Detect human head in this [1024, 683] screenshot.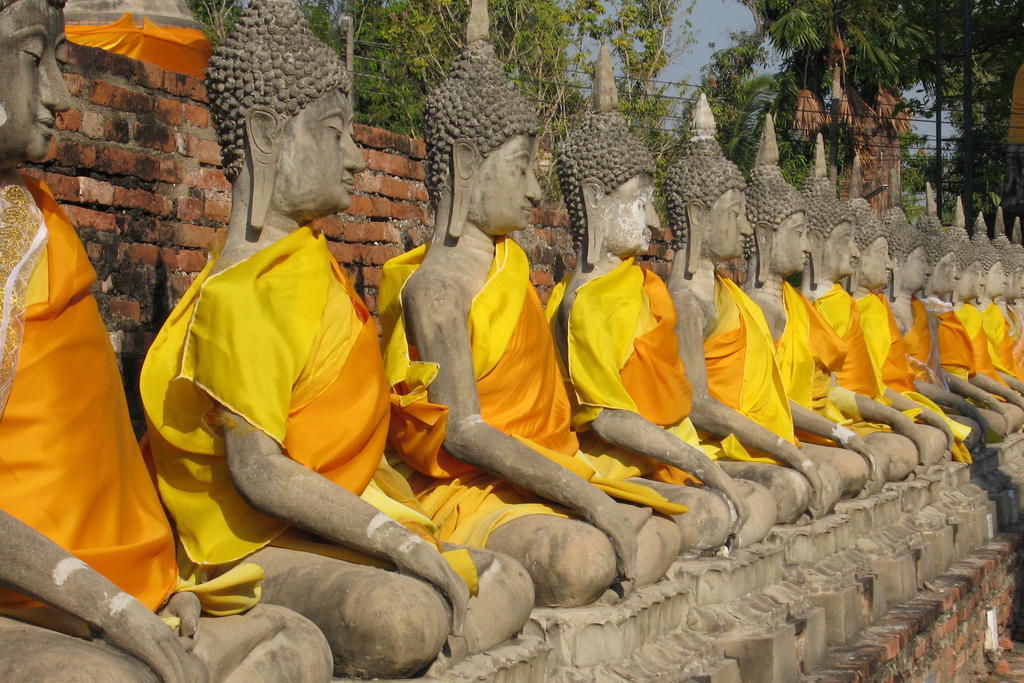
Detection: Rect(802, 131, 860, 284).
